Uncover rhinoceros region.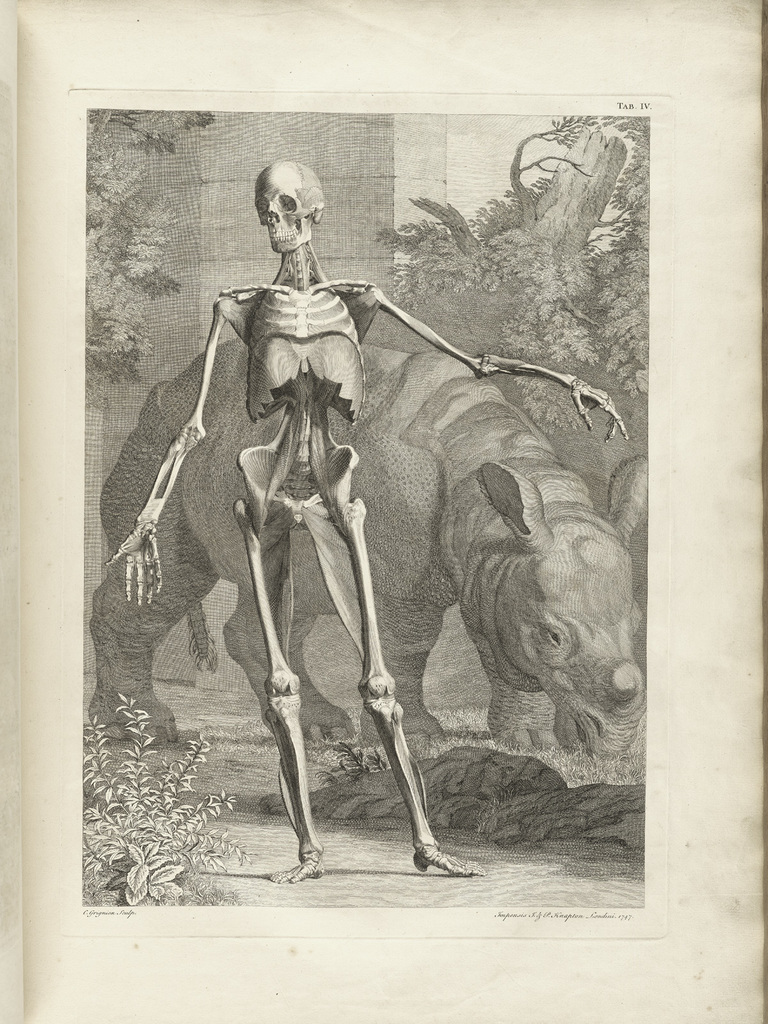
Uncovered: <region>86, 334, 655, 760</region>.
